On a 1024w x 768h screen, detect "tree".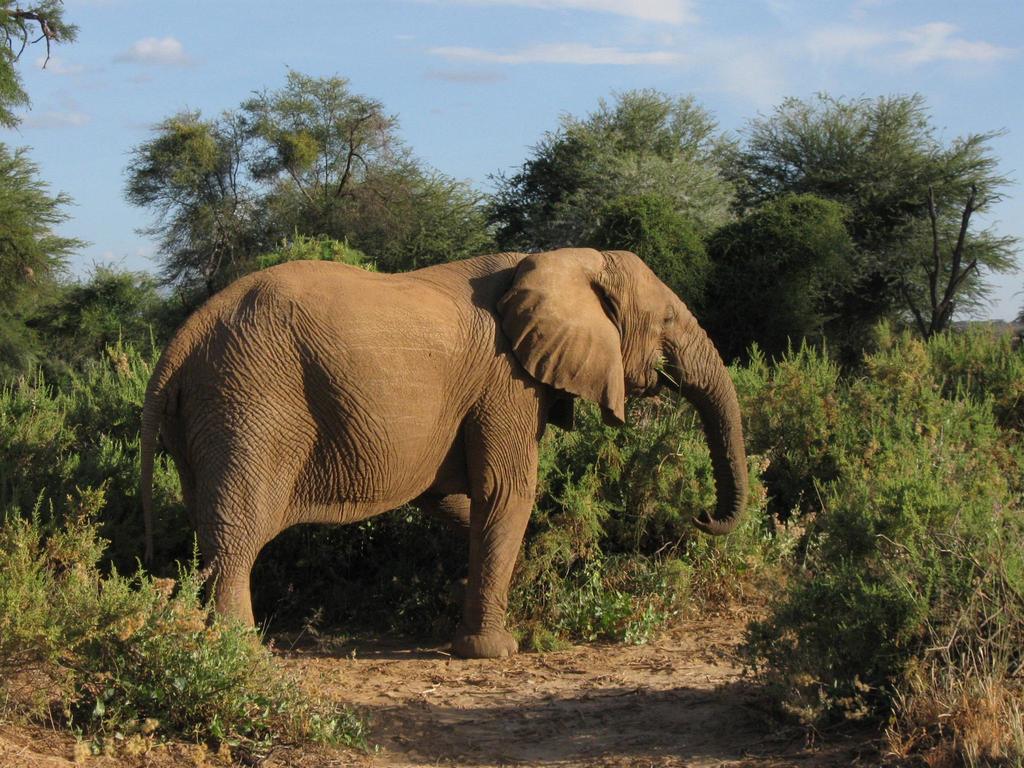
box=[337, 155, 495, 275].
